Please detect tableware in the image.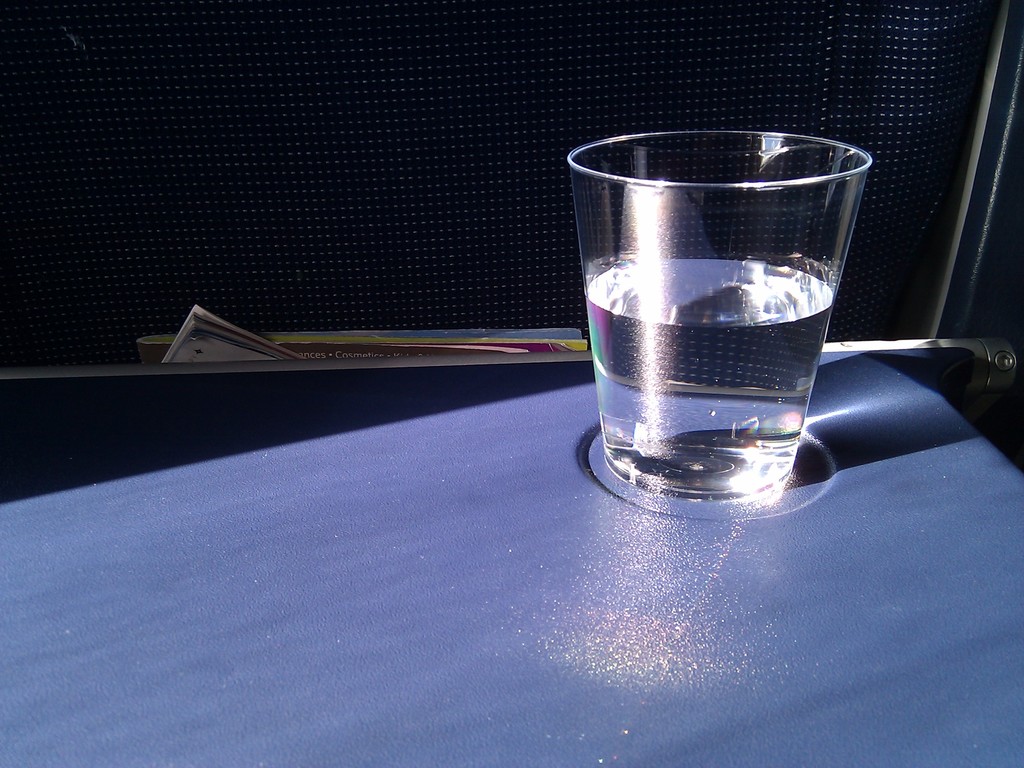
558, 147, 886, 497.
